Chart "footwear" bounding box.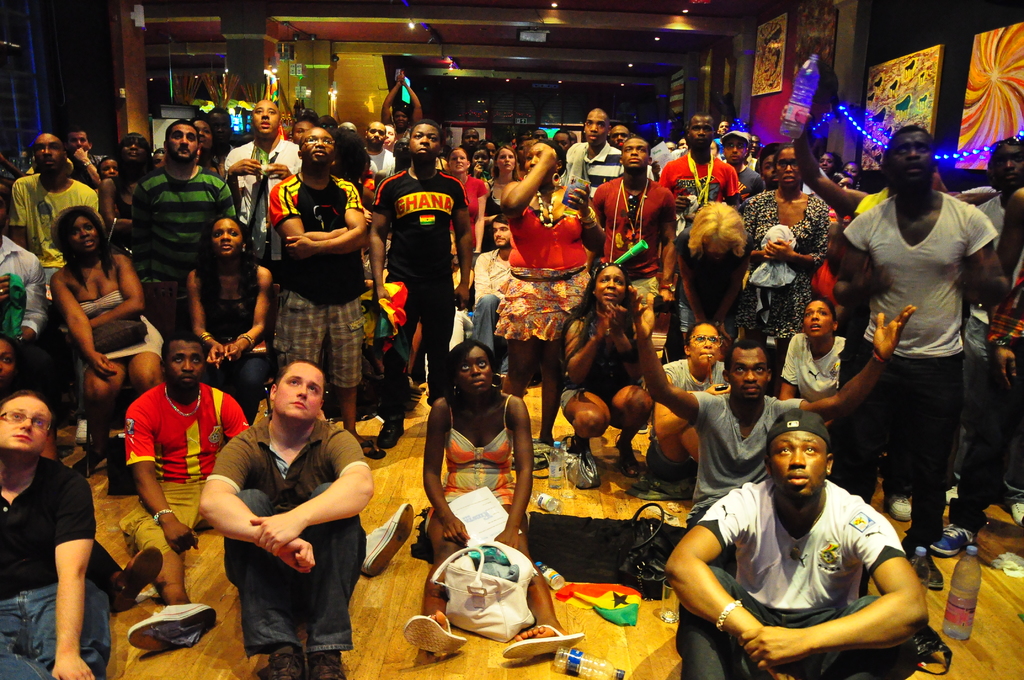
Charted: (x1=121, y1=604, x2=206, y2=660).
